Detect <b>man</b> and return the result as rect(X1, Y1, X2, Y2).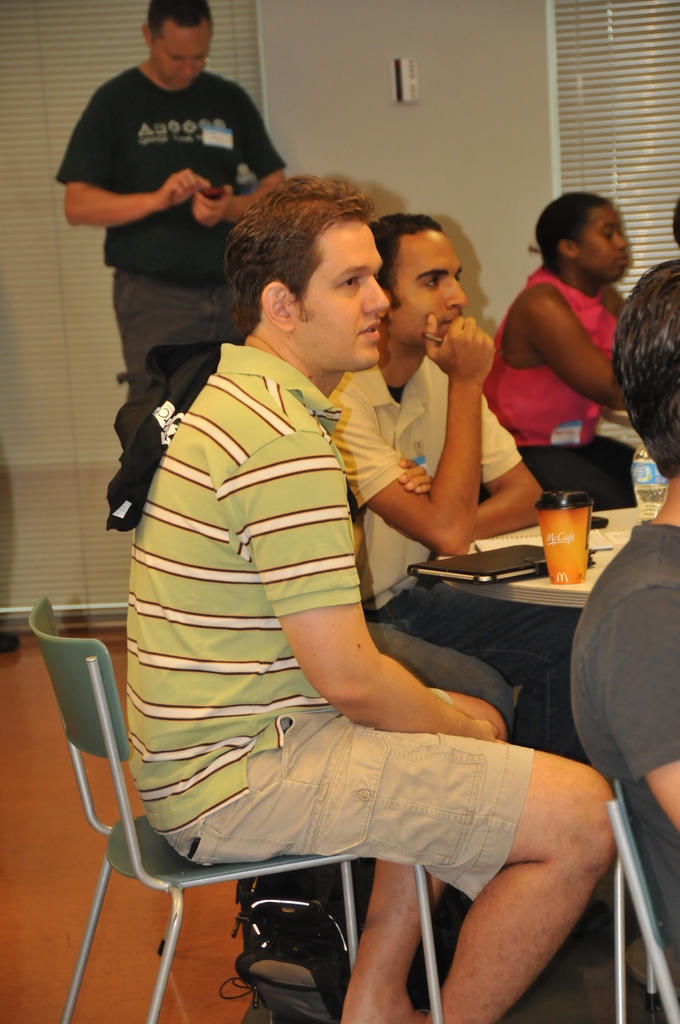
rect(320, 204, 556, 755).
